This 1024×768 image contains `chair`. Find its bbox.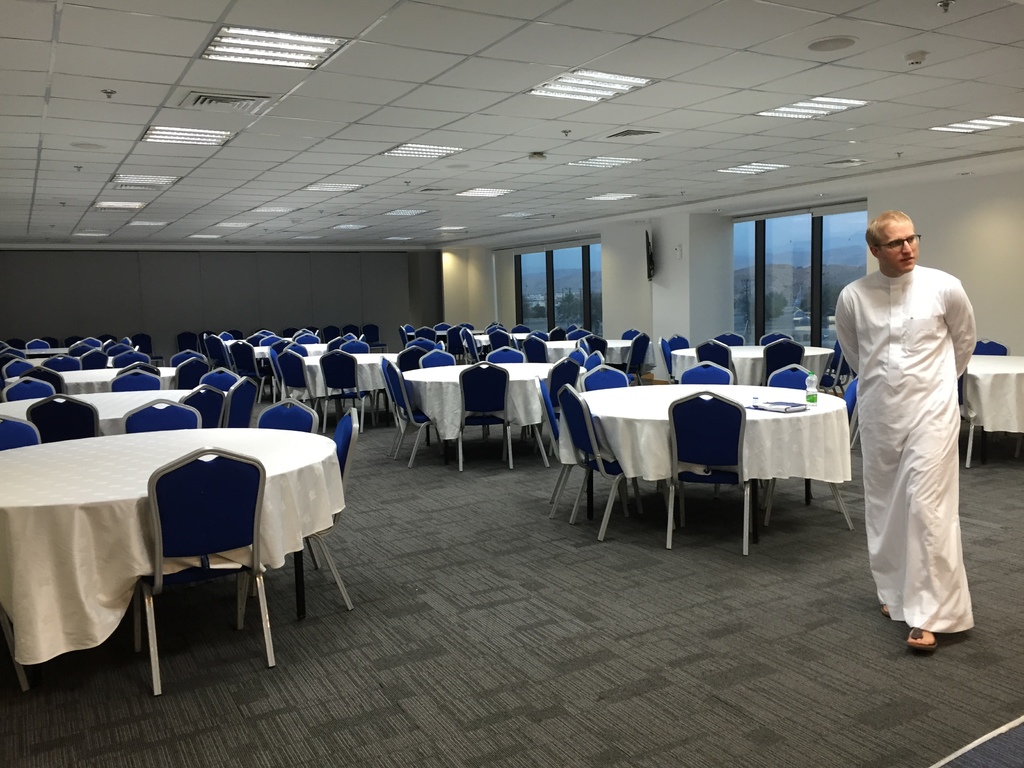
x1=198, y1=367, x2=244, y2=388.
